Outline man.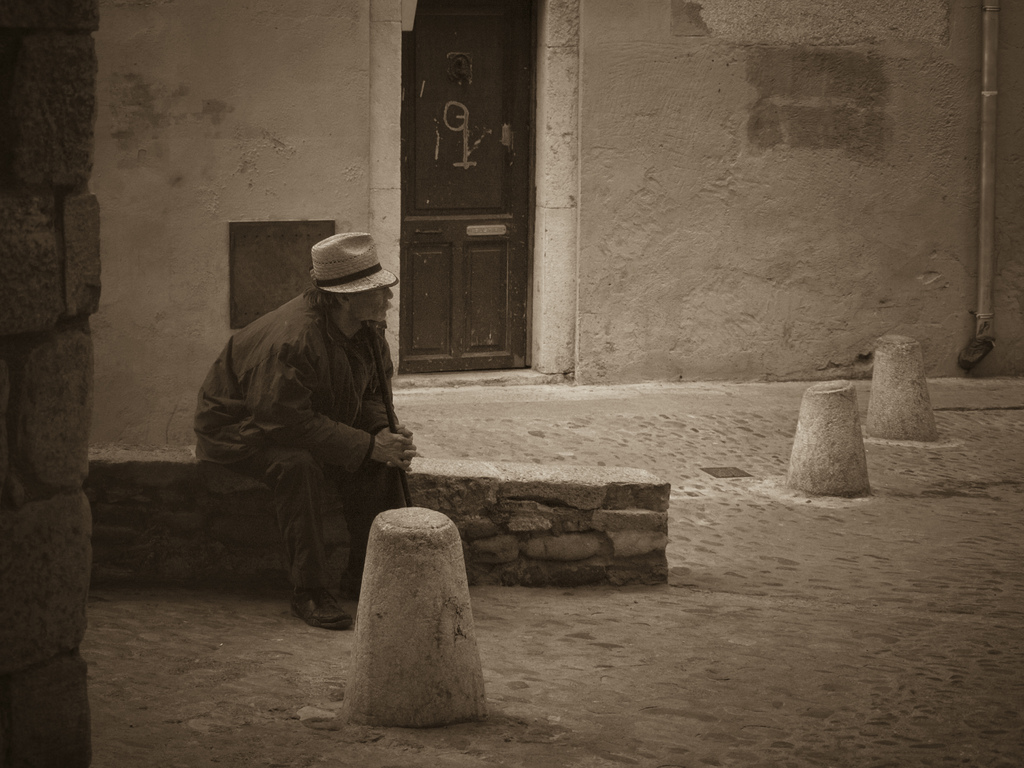
Outline: 205 262 440 660.
